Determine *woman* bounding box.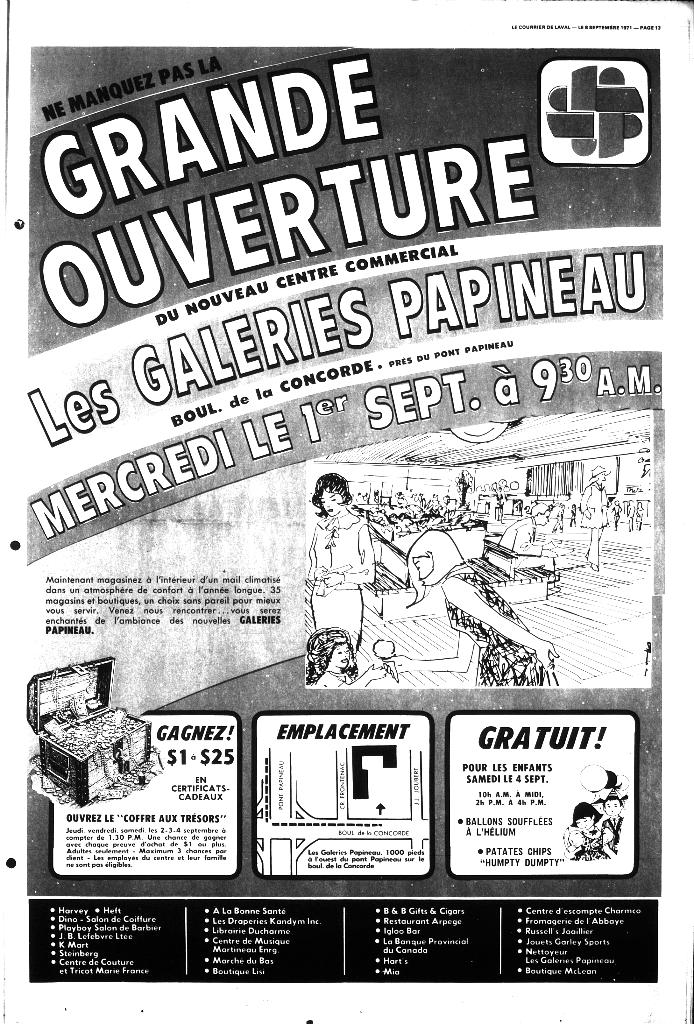
Determined: (x1=291, y1=463, x2=396, y2=689).
